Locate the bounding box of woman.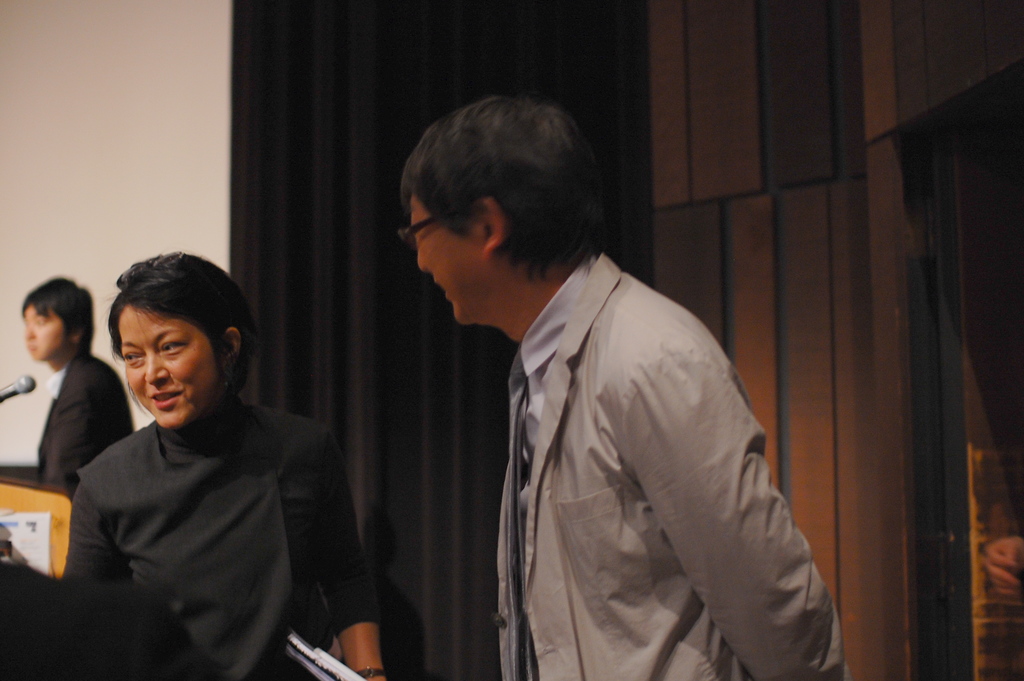
Bounding box: Rect(45, 248, 342, 680).
